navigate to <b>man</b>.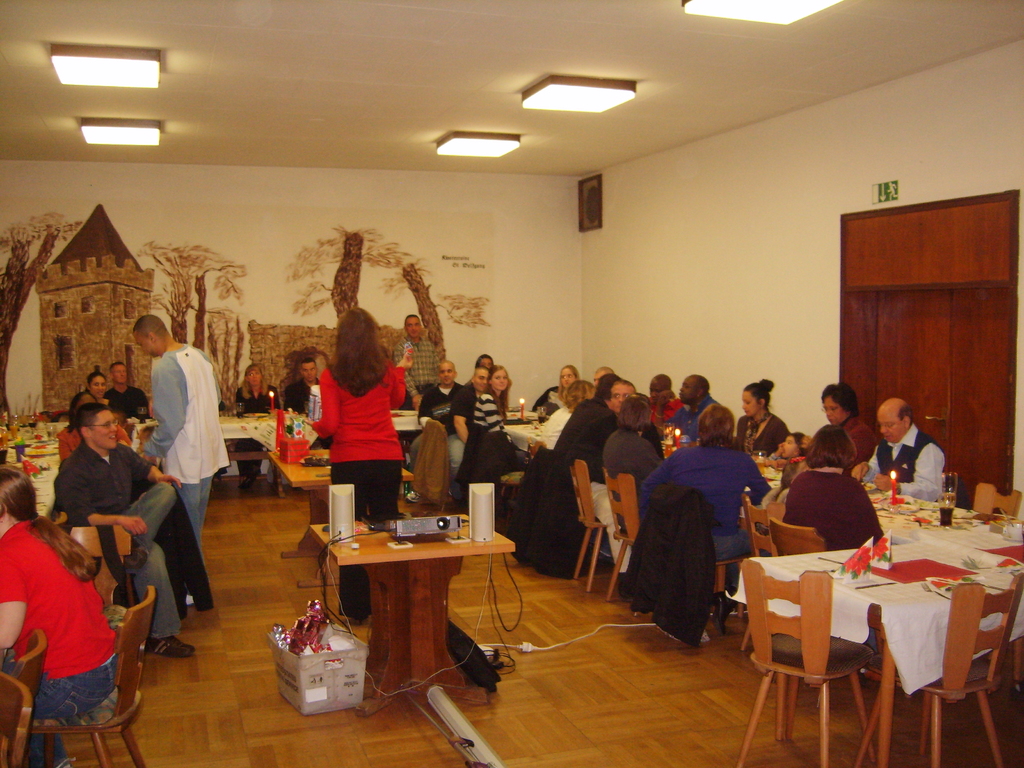
Navigation target: locate(645, 371, 693, 425).
